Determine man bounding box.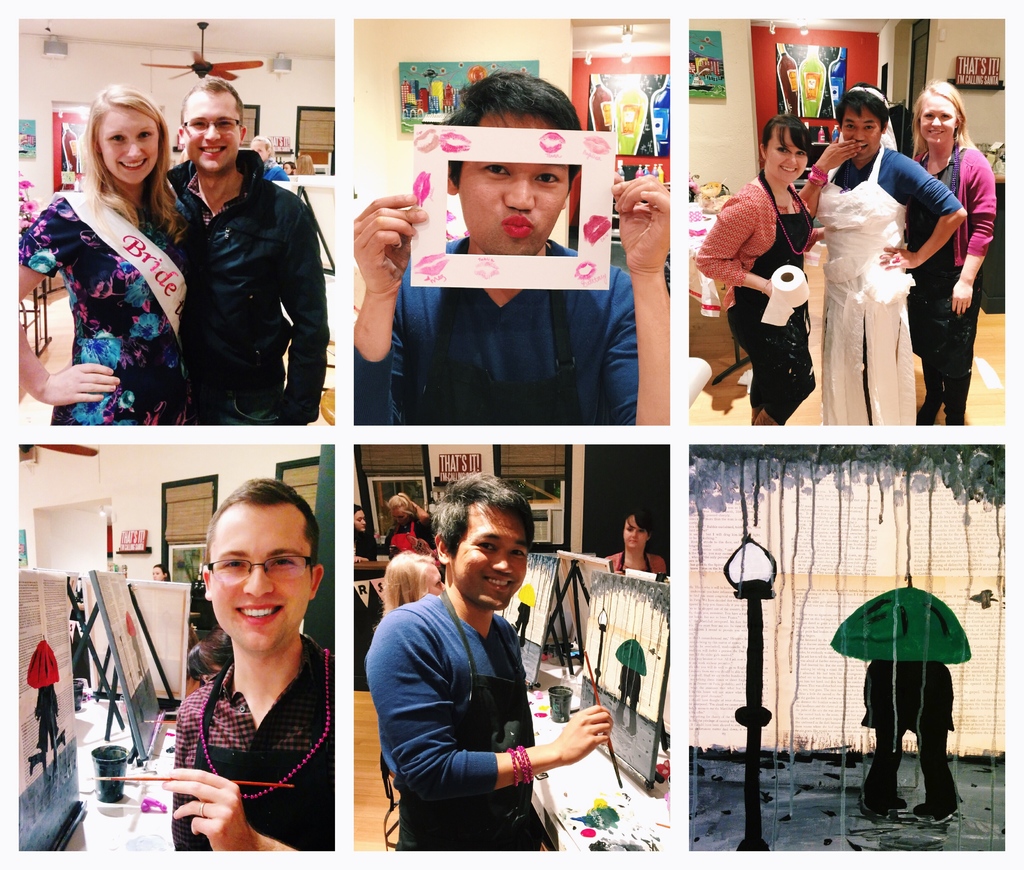
Determined: bbox=[179, 481, 335, 853].
